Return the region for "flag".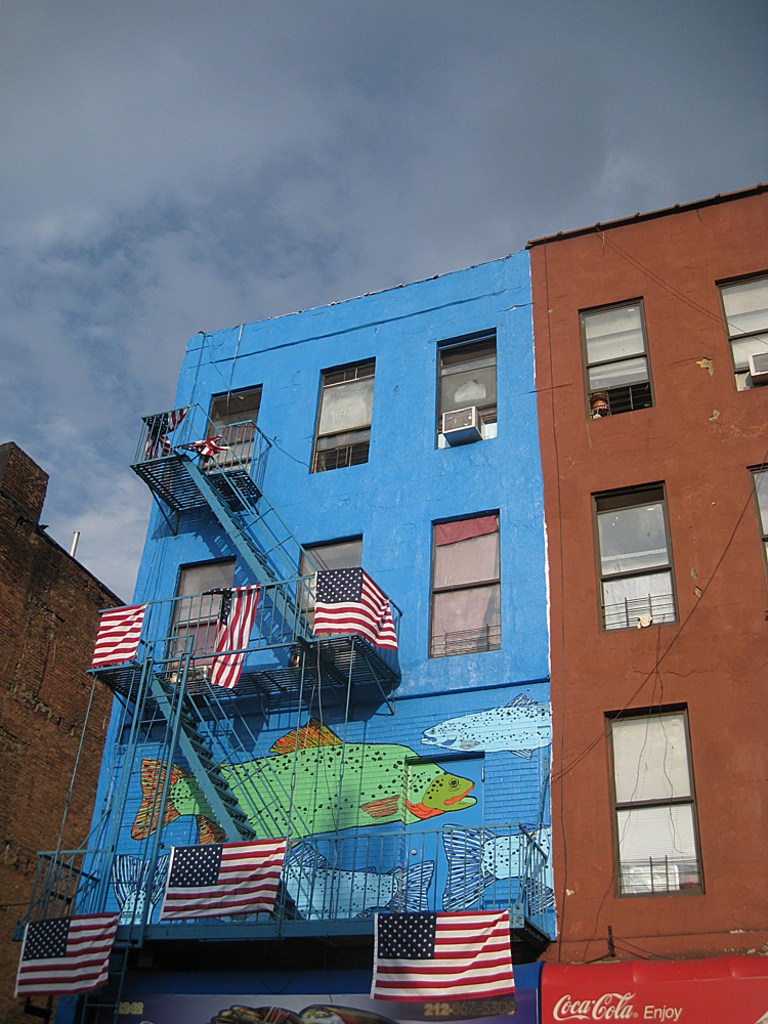
pyautogui.locateOnScreen(11, 919, 125, 998).
